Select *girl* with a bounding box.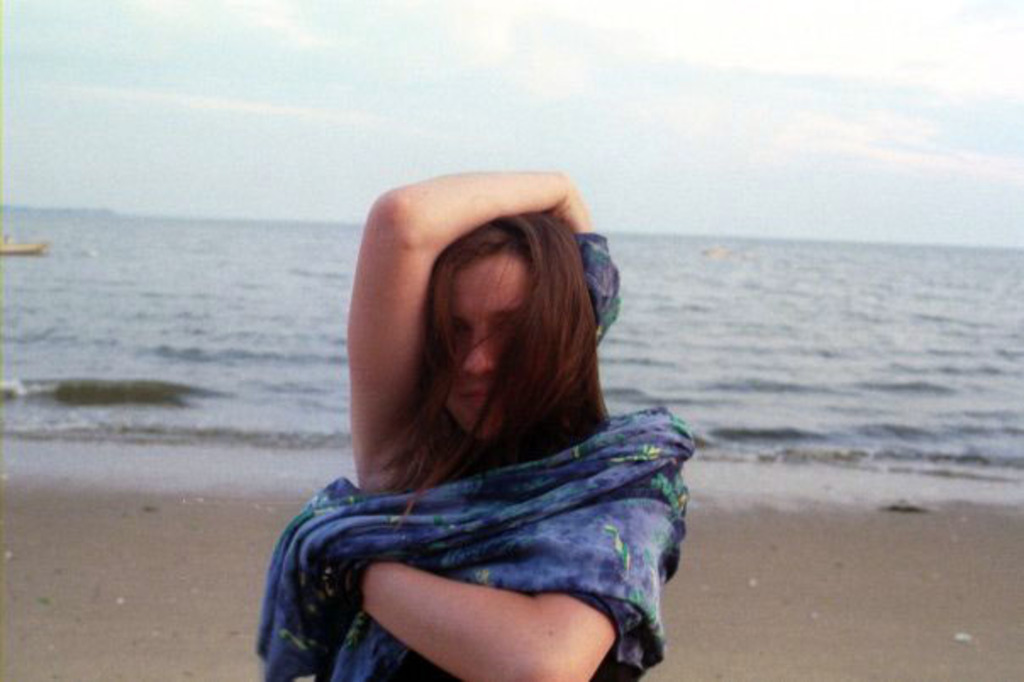
256:168:693:680.
